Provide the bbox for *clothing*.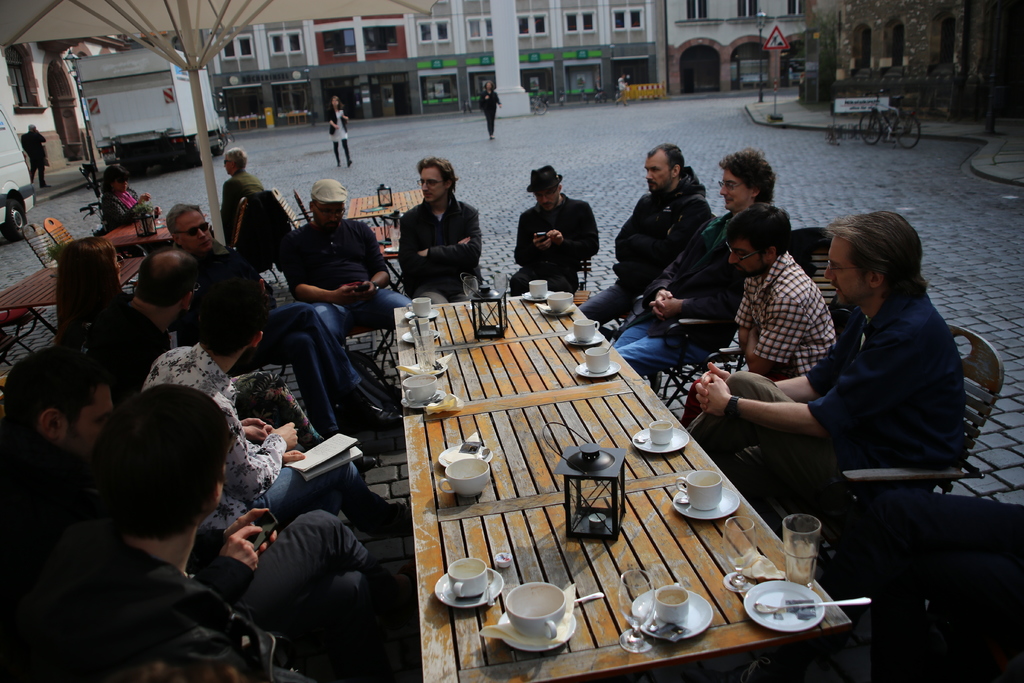
(left=513, top=201, right=593, bottom=290).
